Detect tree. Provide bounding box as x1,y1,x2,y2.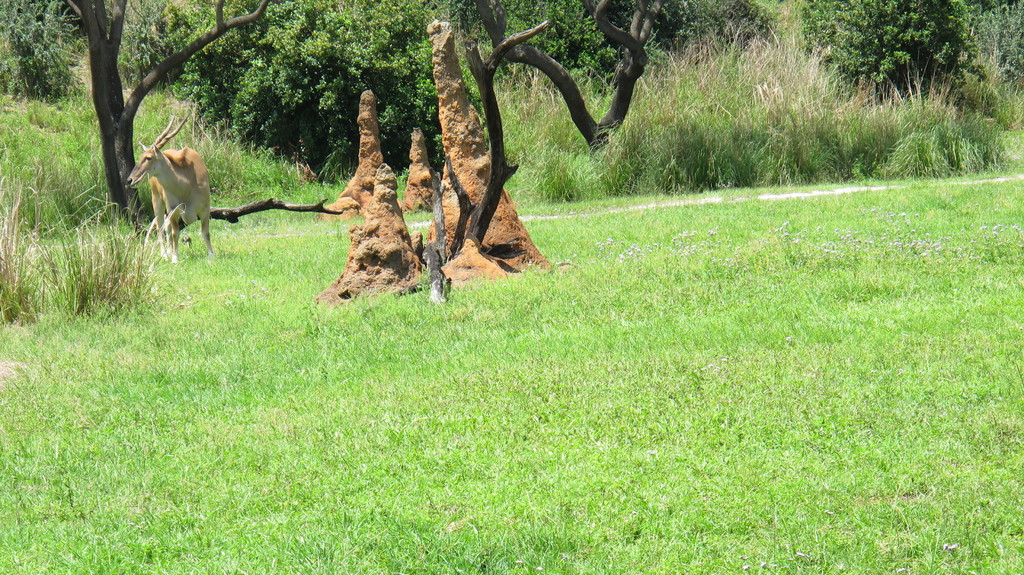
449,0,712,282.
